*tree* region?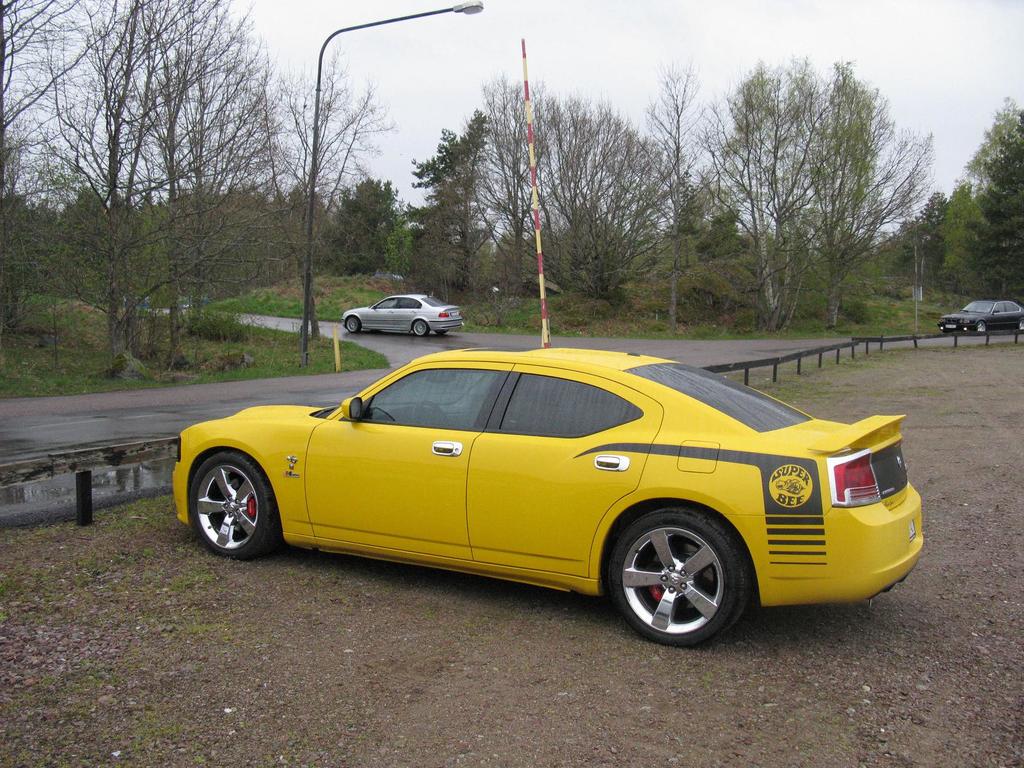
(272,50,376,329)
